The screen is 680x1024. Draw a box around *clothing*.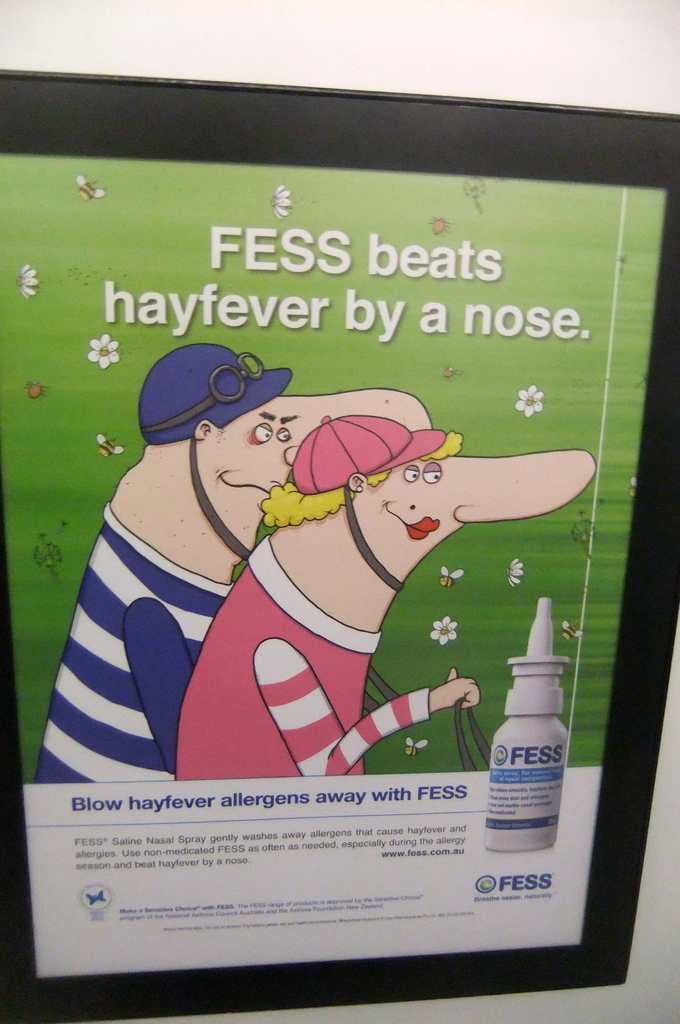
39,504,244,781.
